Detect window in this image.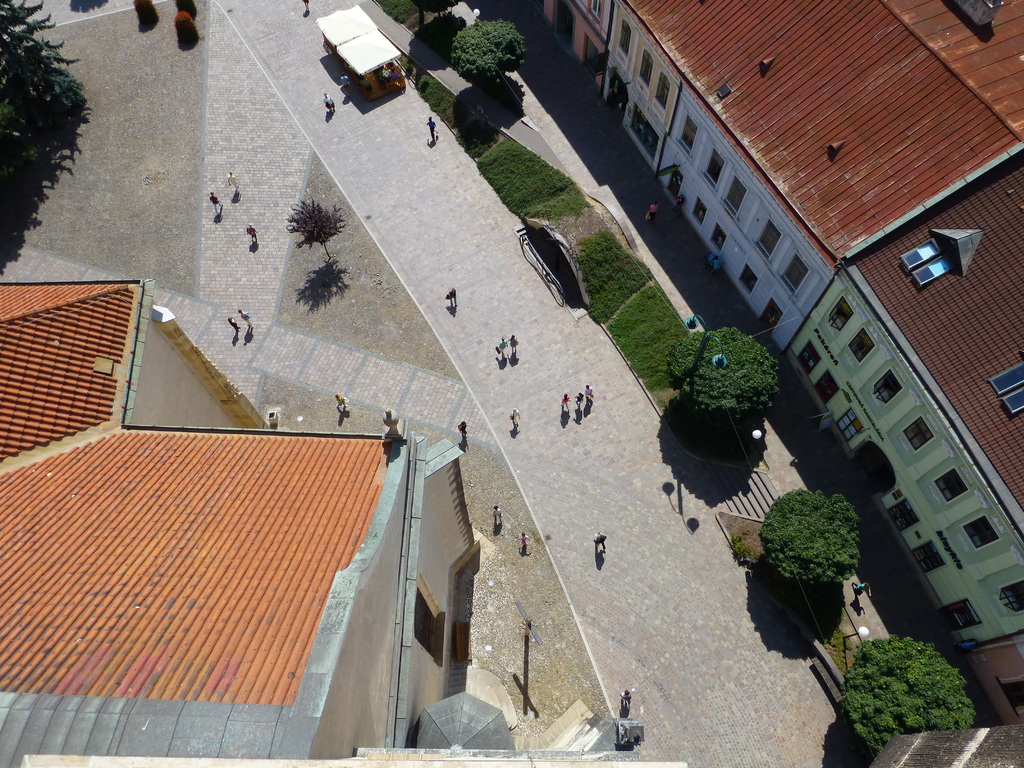
Detection: pyautogui.locateOnScreen(902, 538, 952, 570).
